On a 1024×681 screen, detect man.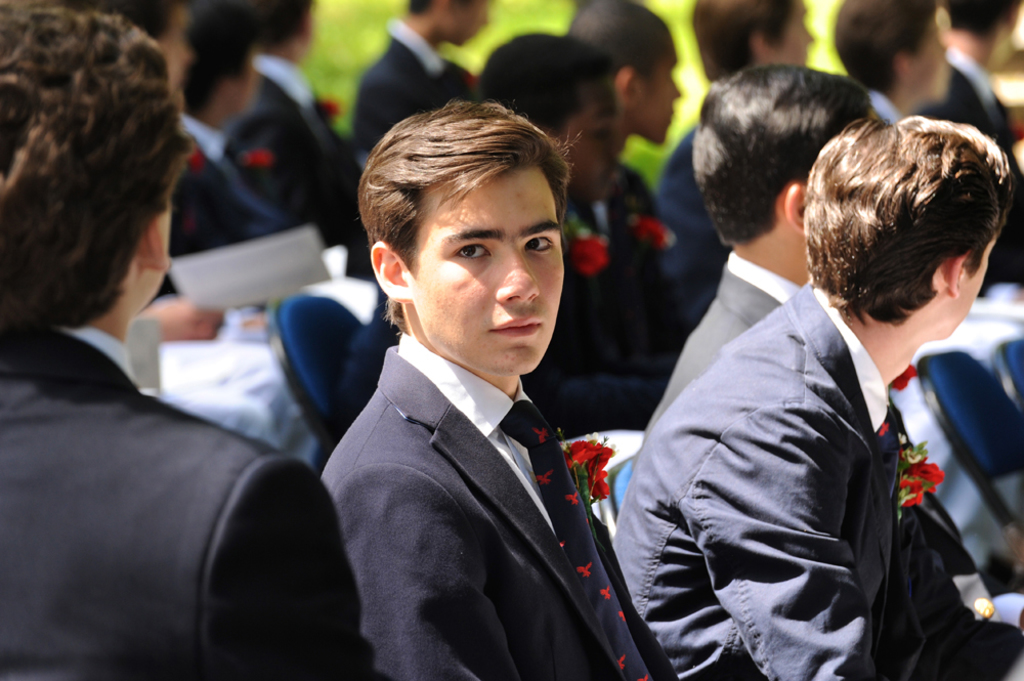
830 0 958 151.
